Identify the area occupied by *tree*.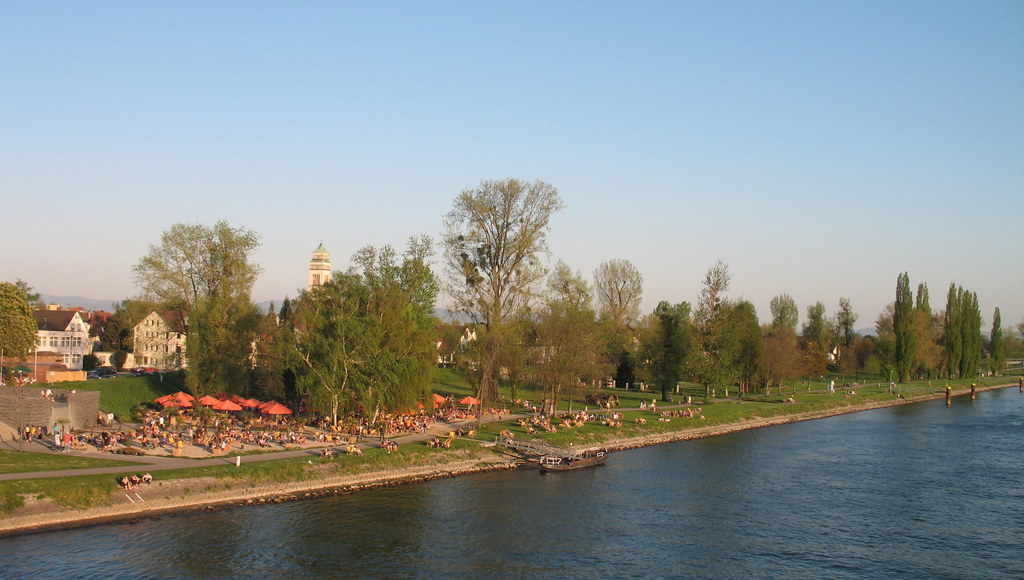
Area: 983/299/1007/372.
